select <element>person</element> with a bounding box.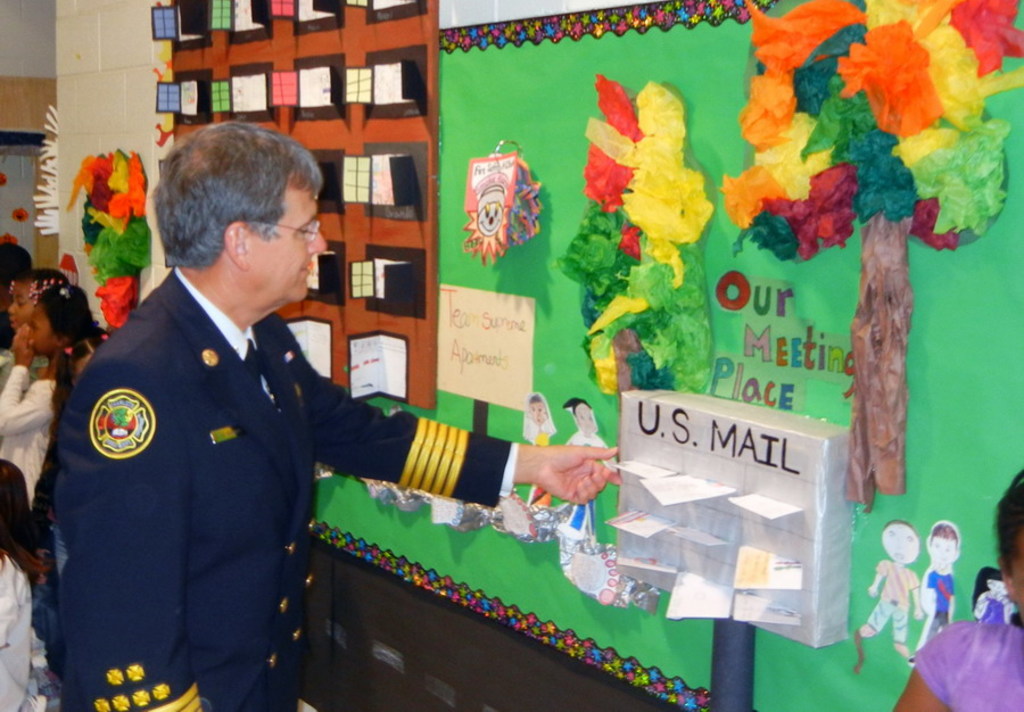
(525, 389, 553, 449).
